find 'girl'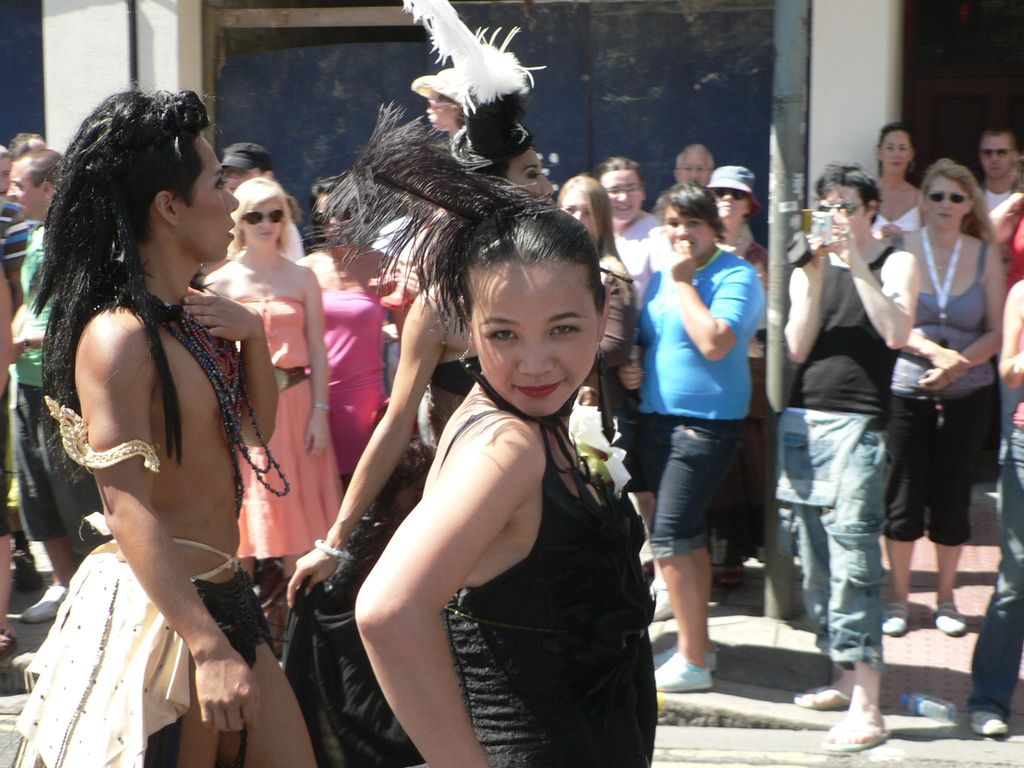
region(193, 178, 332, 549)
